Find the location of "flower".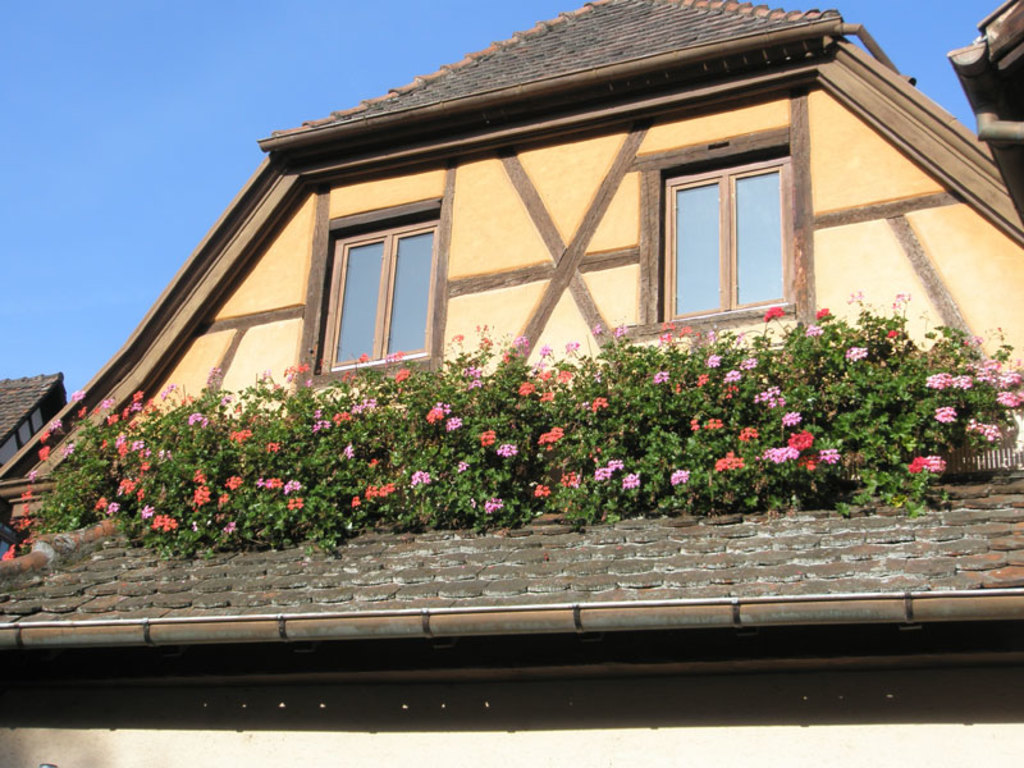
Location: {"x1": 805, "y1": 324, "x2": 824, "y2": 338}.
